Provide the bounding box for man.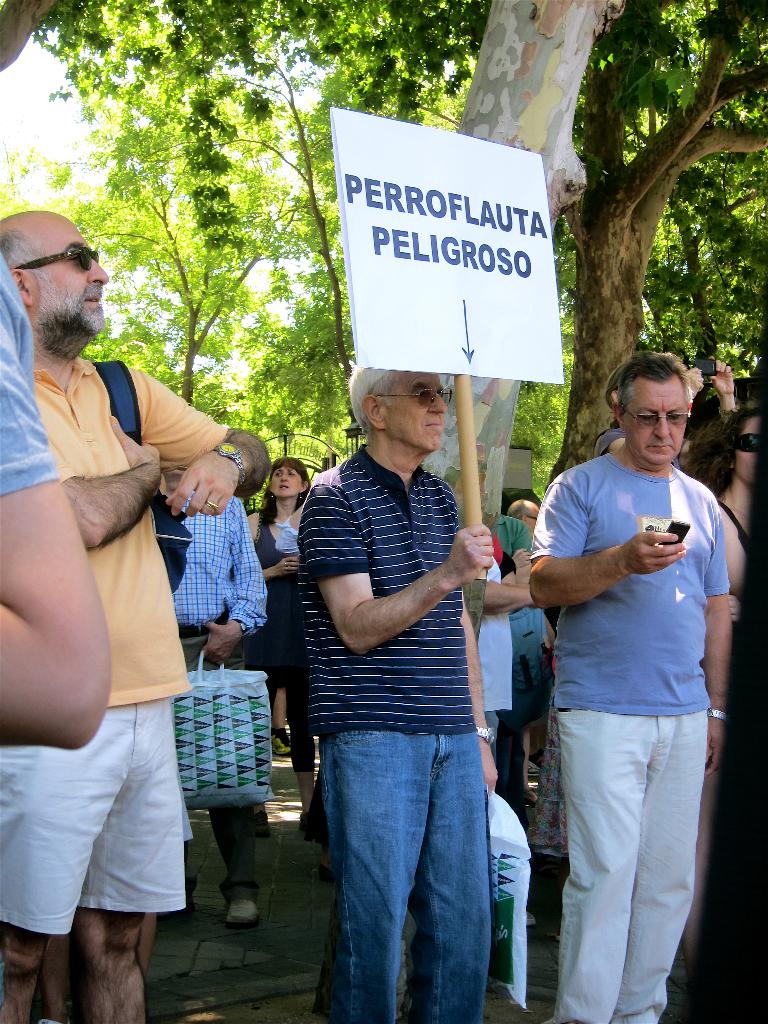
box=[157, 462, 266, 922].
